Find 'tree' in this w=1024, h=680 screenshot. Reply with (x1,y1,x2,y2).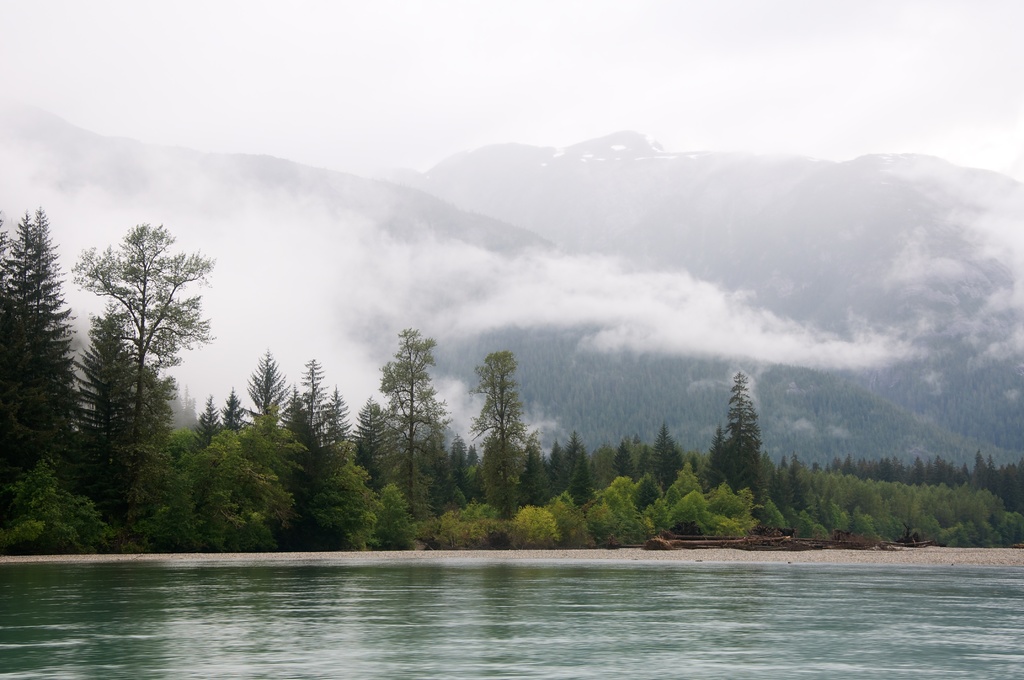
(349,395,391,492).
